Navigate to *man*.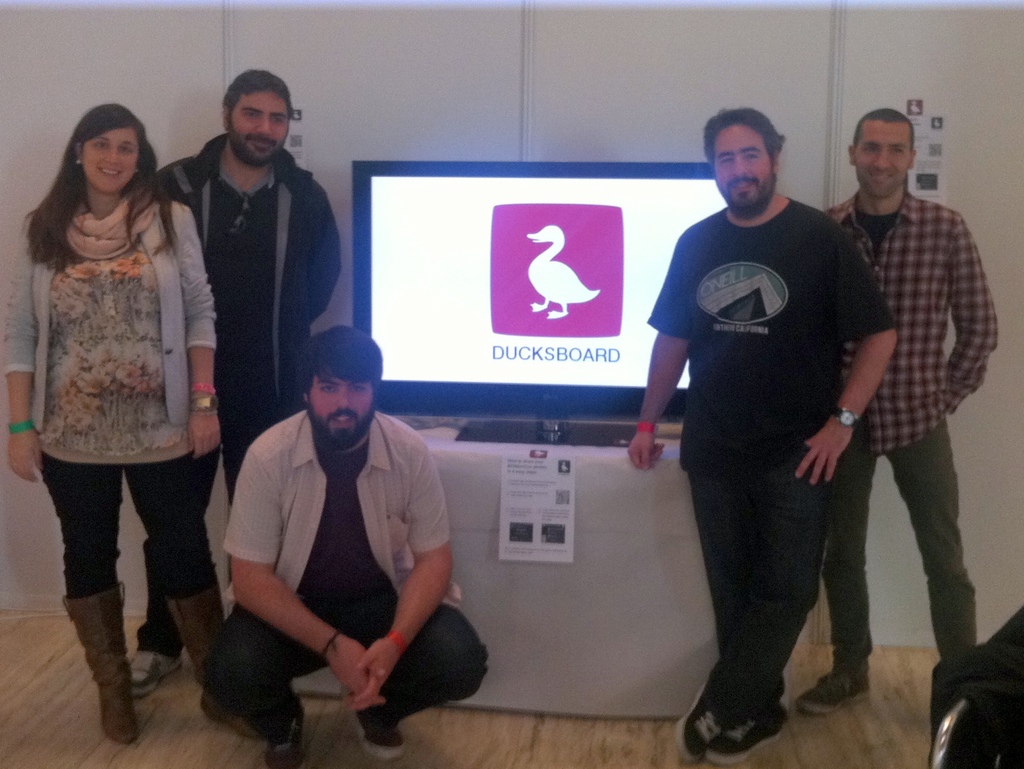
Navigation target: bbox=(625, 29, 880, 768).
